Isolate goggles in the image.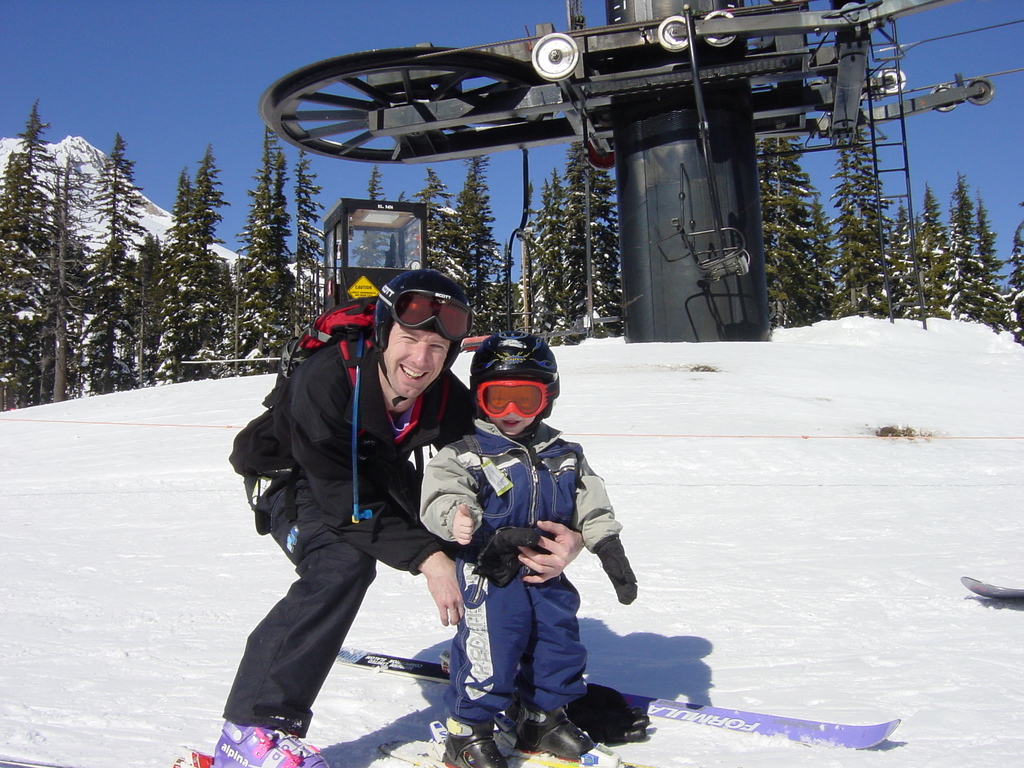
Isolated region: 475,377,556,434.
